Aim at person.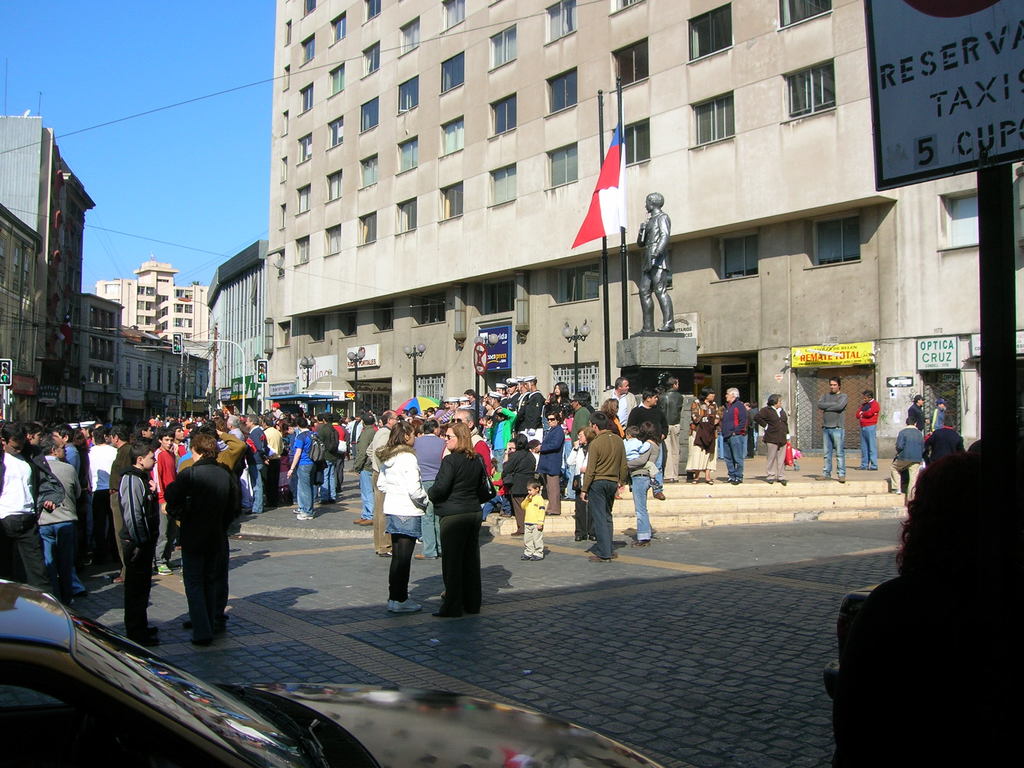
Aimed at Rect(931, 399, 947, 426).
